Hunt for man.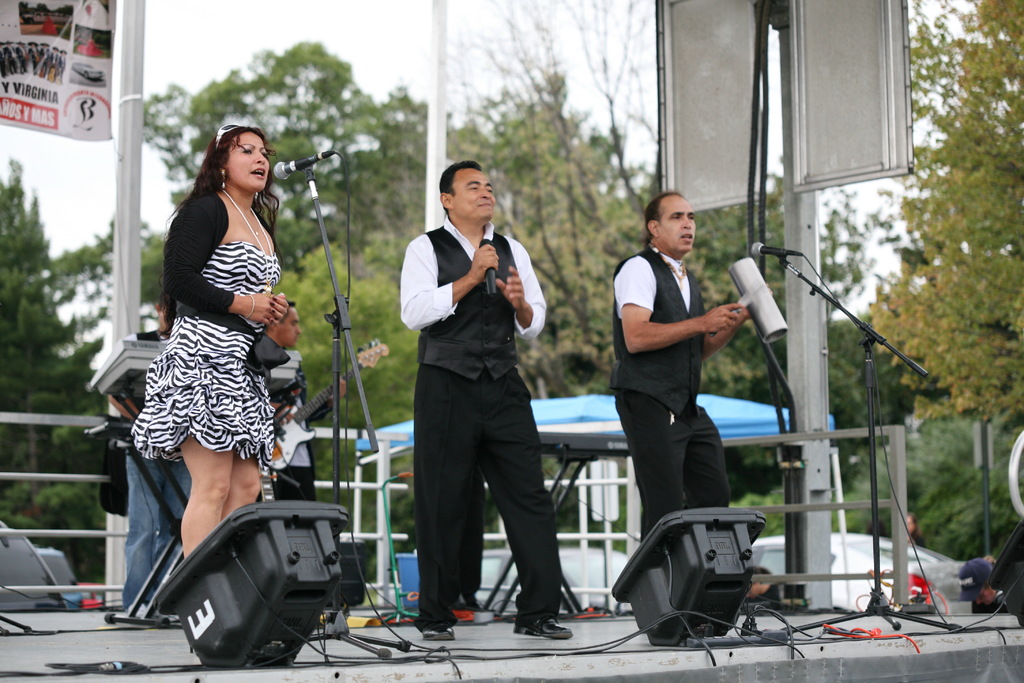
Hunted down at (x1=394, y1=158, x2=566, y2=634).
